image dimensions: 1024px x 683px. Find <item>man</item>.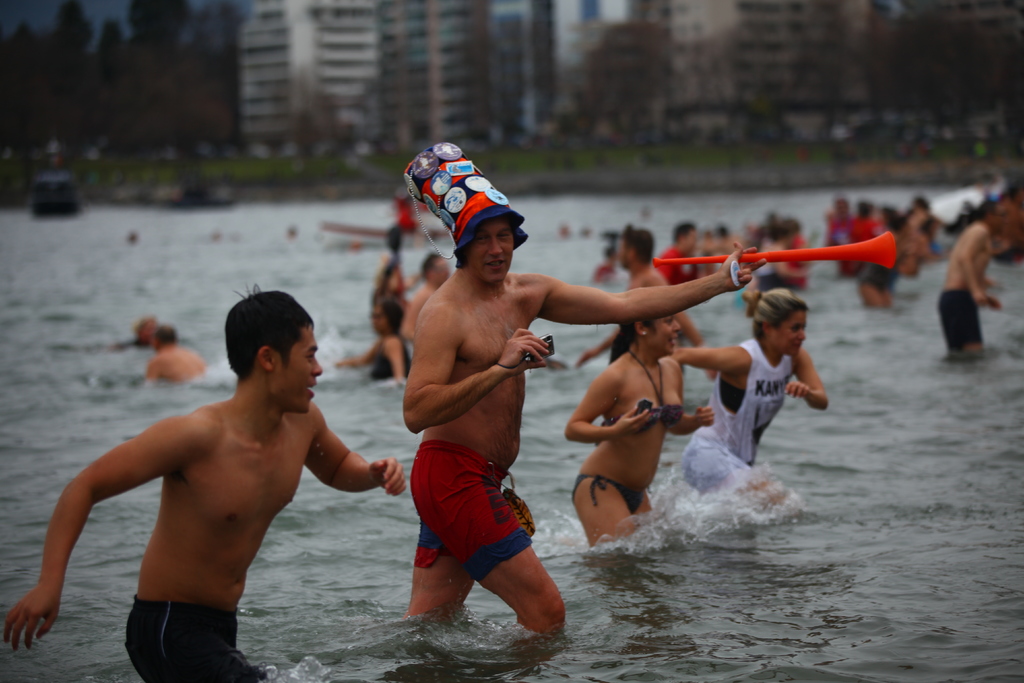
bbox=(576, 229, 722, 383).
